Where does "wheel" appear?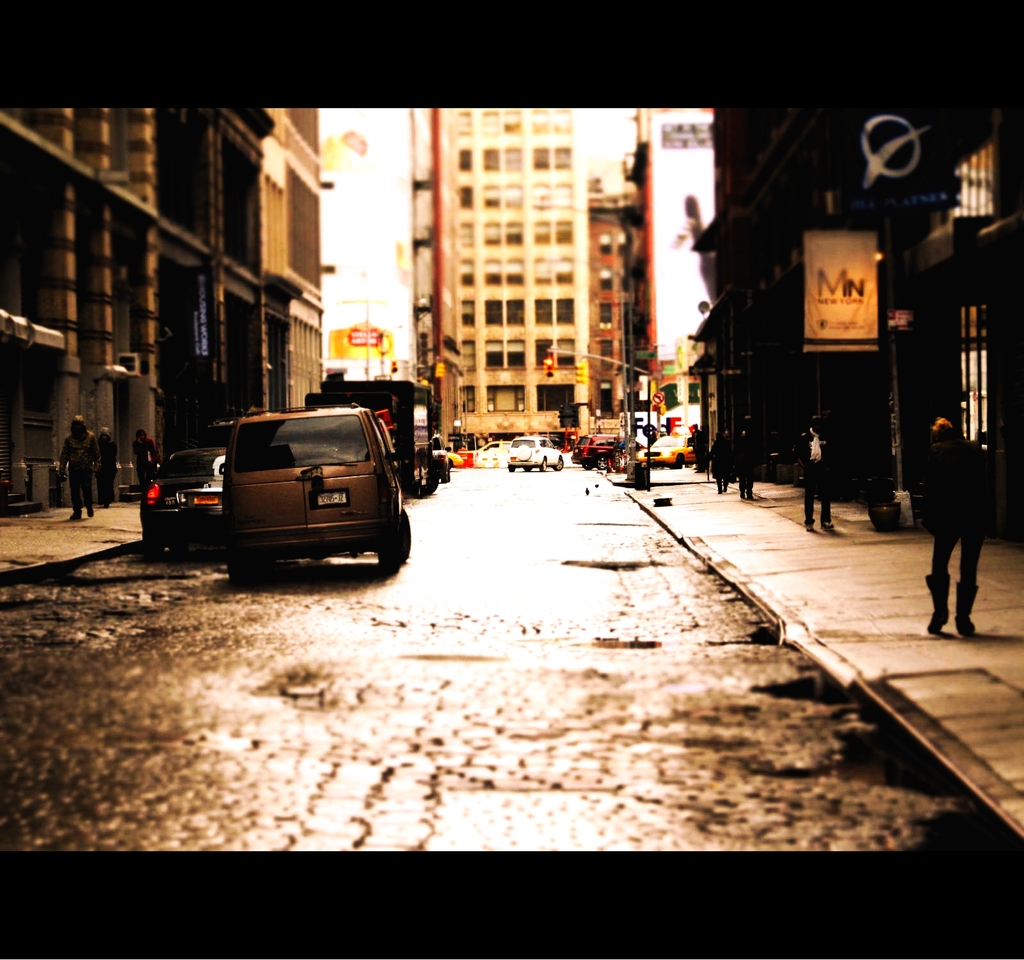
Appears at BBox(377, 515, 418, 572).
